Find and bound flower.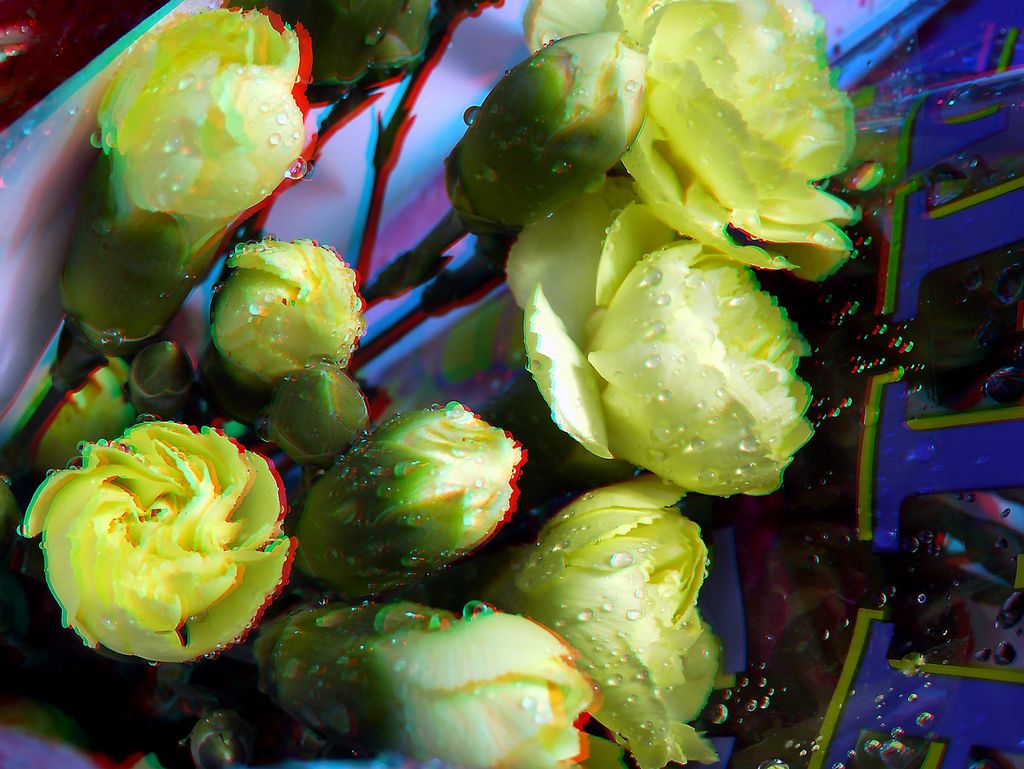
Bound: Rect(528, 20, 883, 265).
